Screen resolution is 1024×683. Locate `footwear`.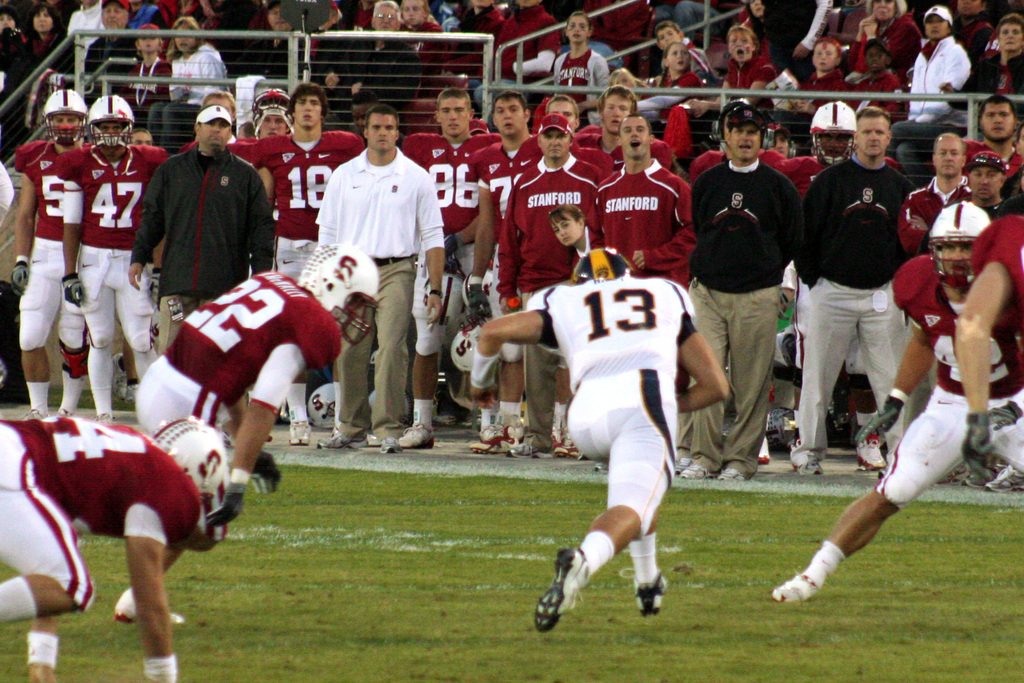
x1=289 y1=417 x2=309 y2=442.
